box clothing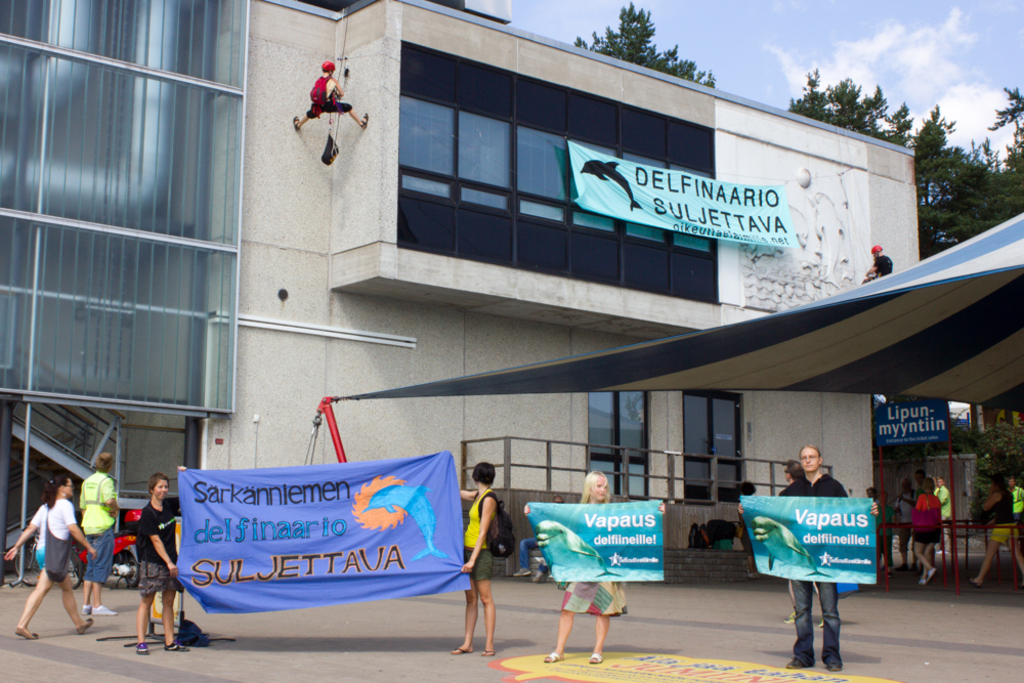
872:251:895:281
